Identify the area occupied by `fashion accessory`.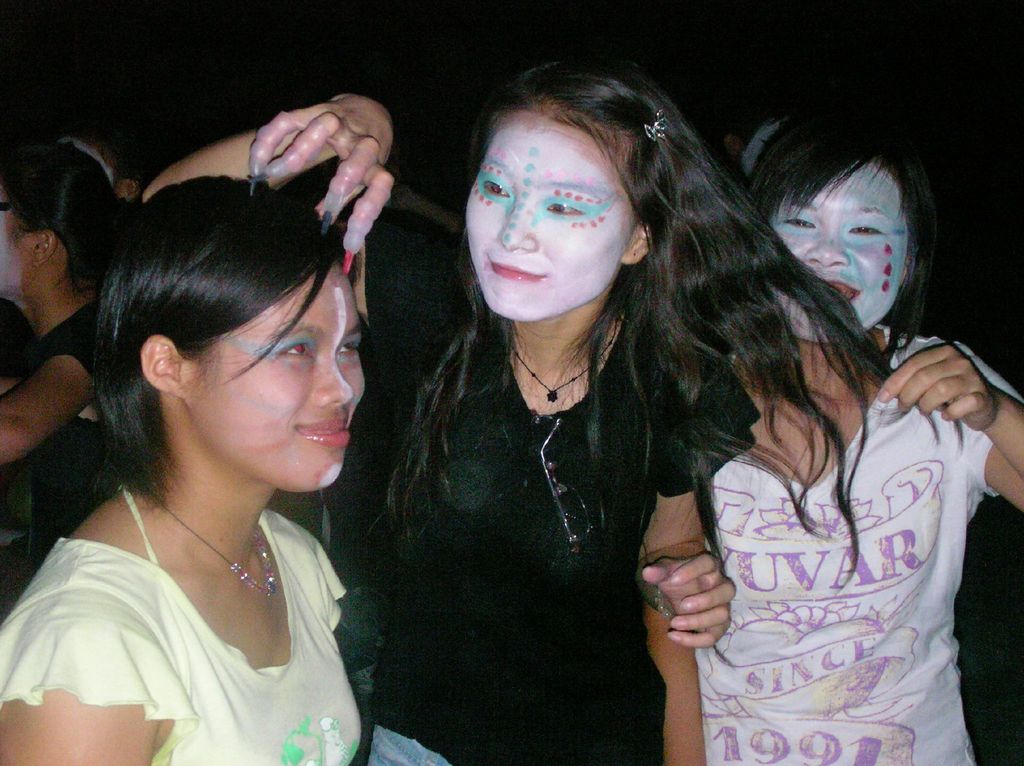
Area: (left=514, top=320, right=618, bottom=405).
